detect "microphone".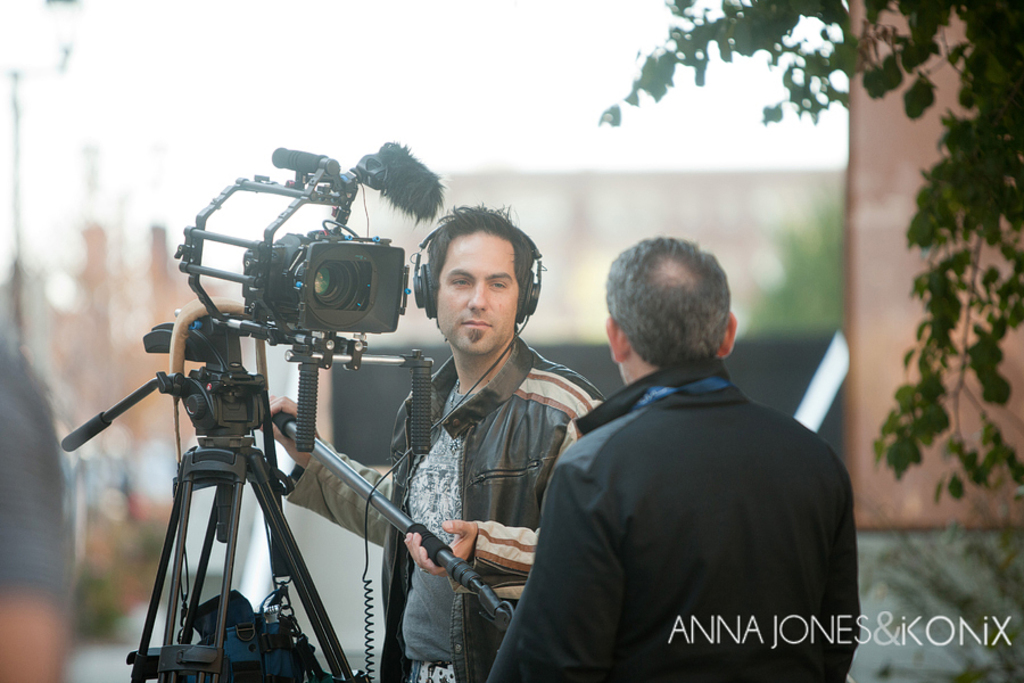
Detected at pyautogui.locateOnScreen(353, 132, 449, 222).
